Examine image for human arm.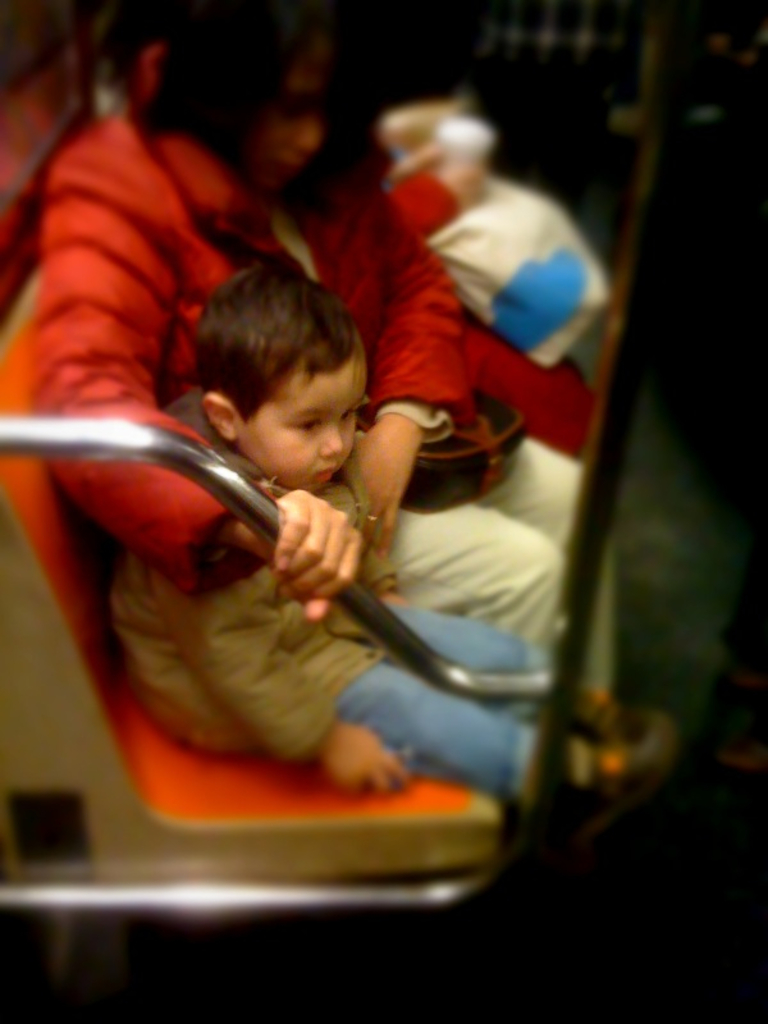
Examination result: [left=347, top=197, right=480, bottom=564].
